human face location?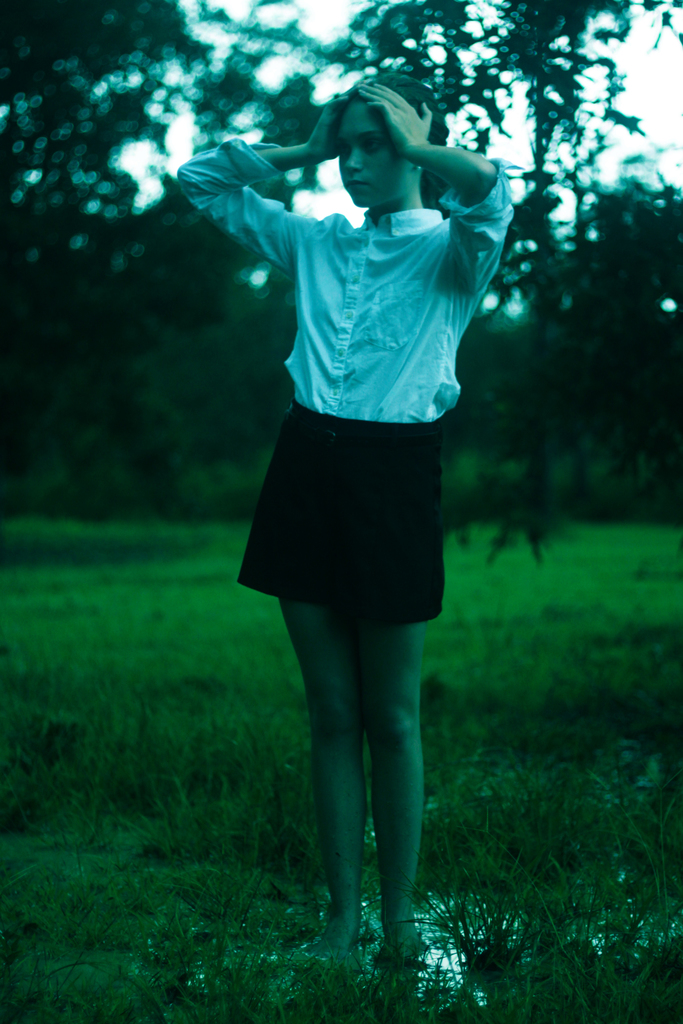
(336,93,418,212)
